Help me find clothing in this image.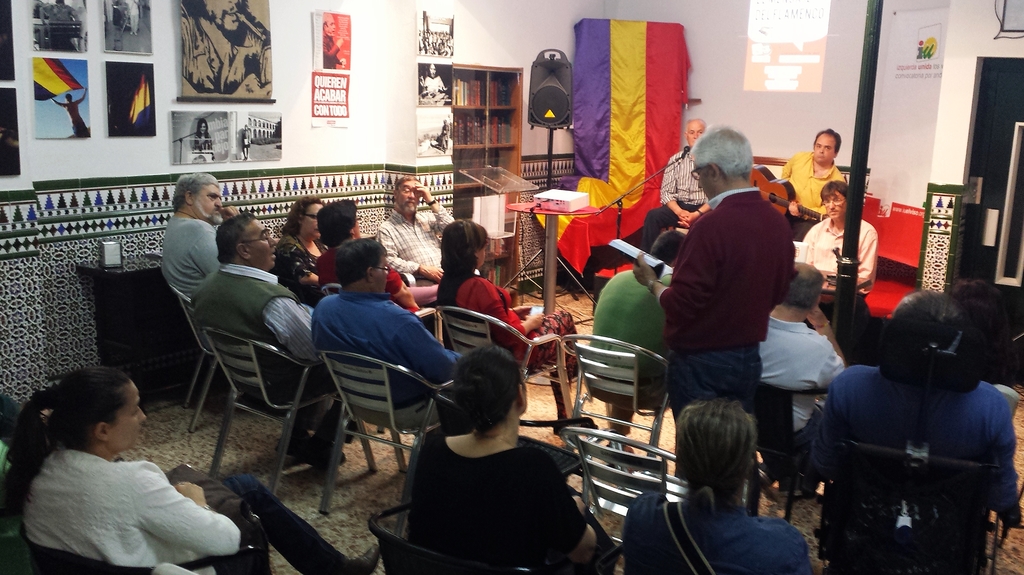
Found it: <region>803, 223, 884, 303</region>.
